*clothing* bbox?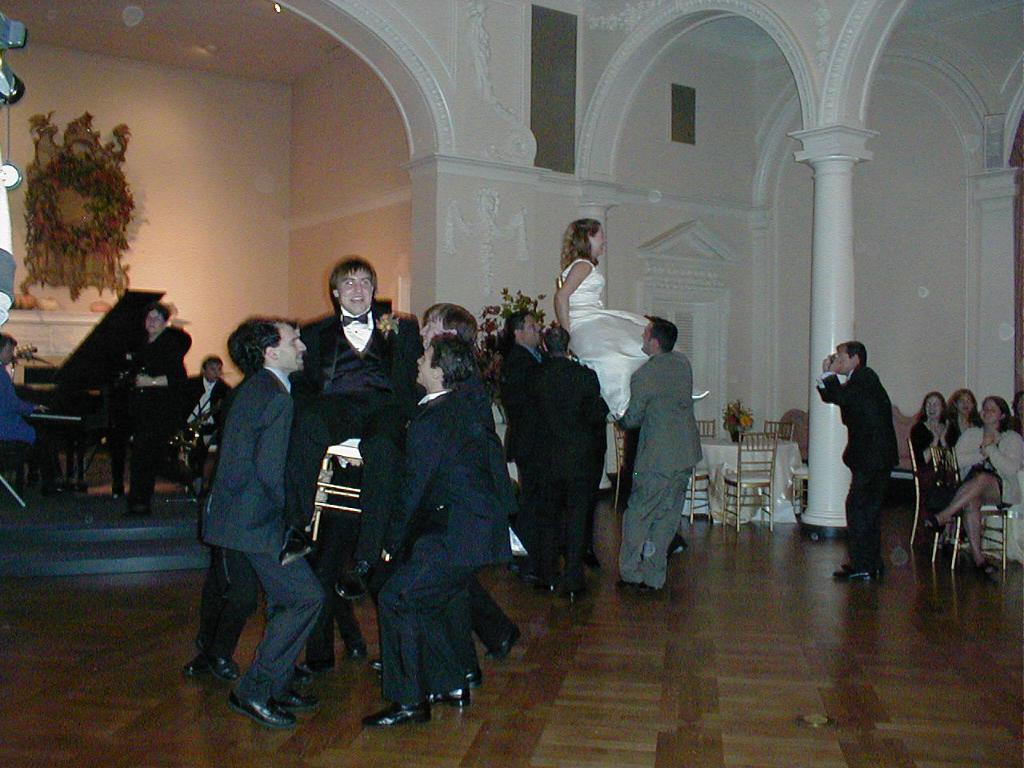
box(619, 350, 709, 590)
